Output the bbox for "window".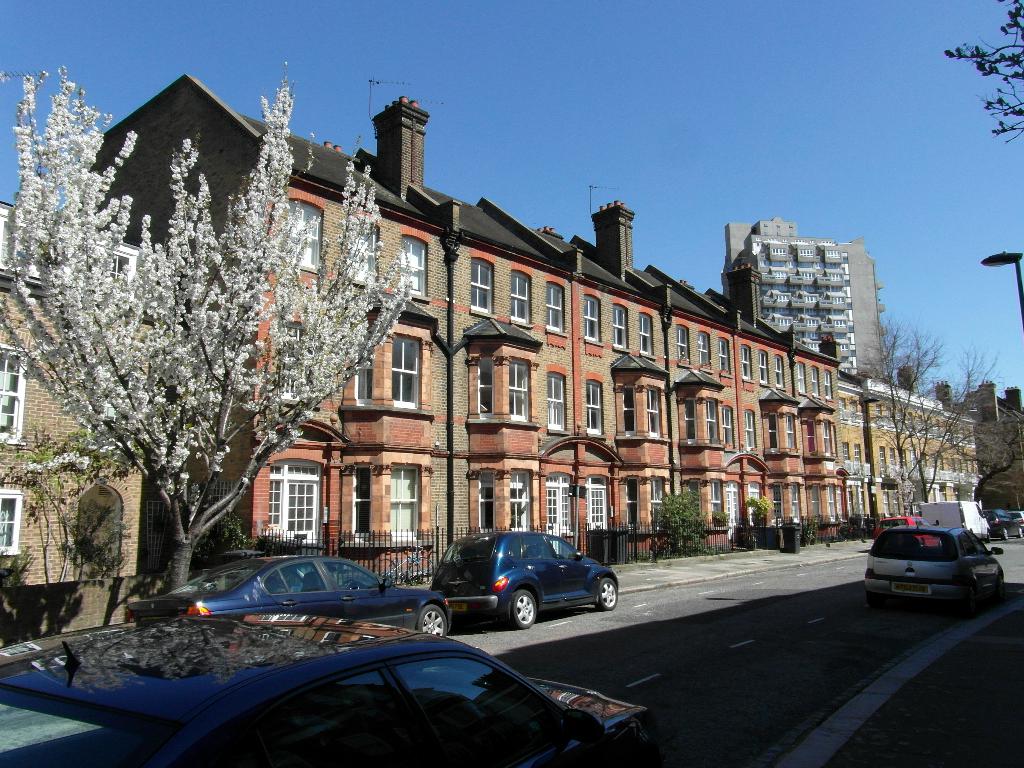
locate(844, 440, 847, 459).
